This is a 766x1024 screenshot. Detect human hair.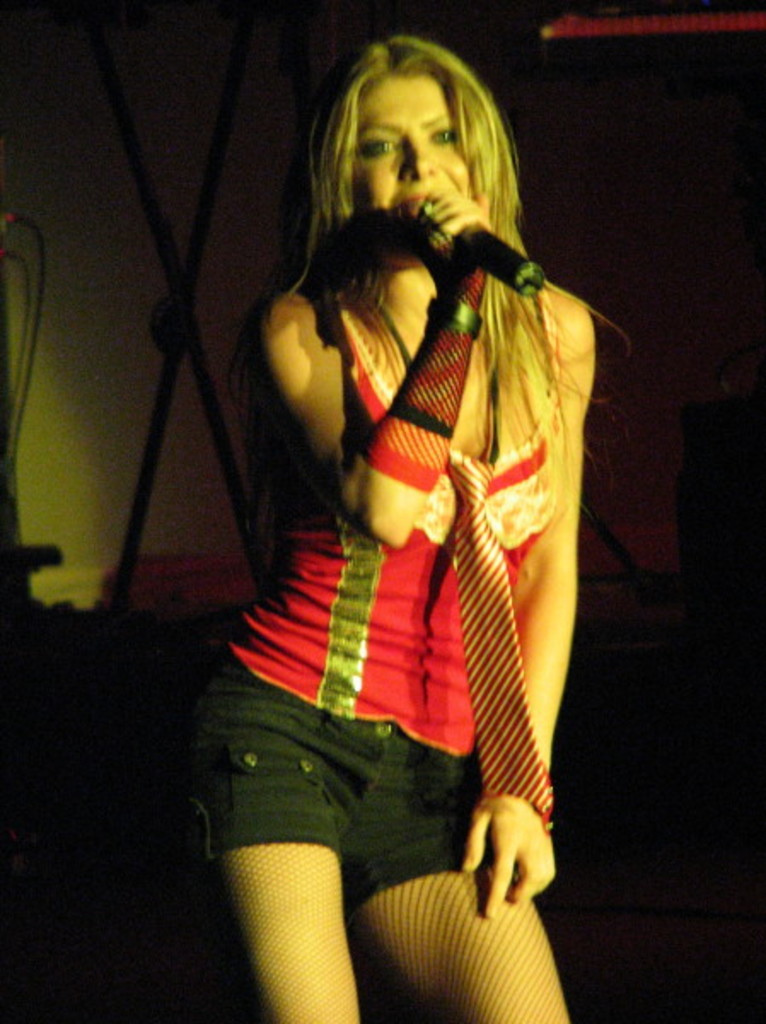
select_region(281, 31, 553, 463).
